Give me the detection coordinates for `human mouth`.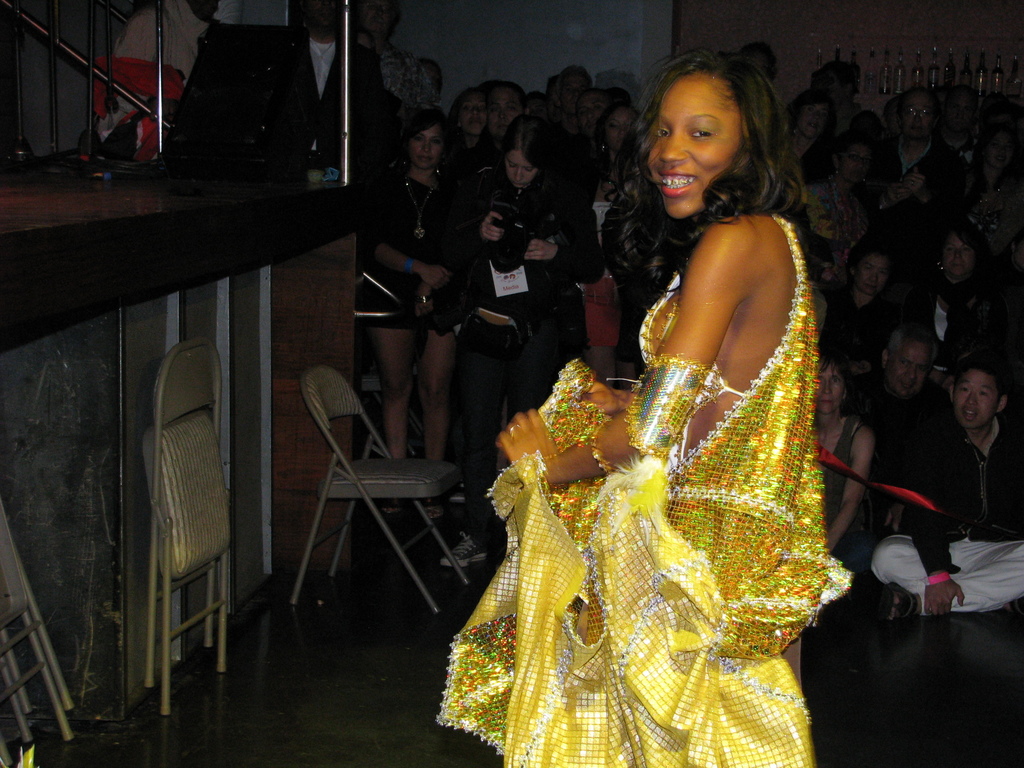
Rect(654, 170, 695, 194).
